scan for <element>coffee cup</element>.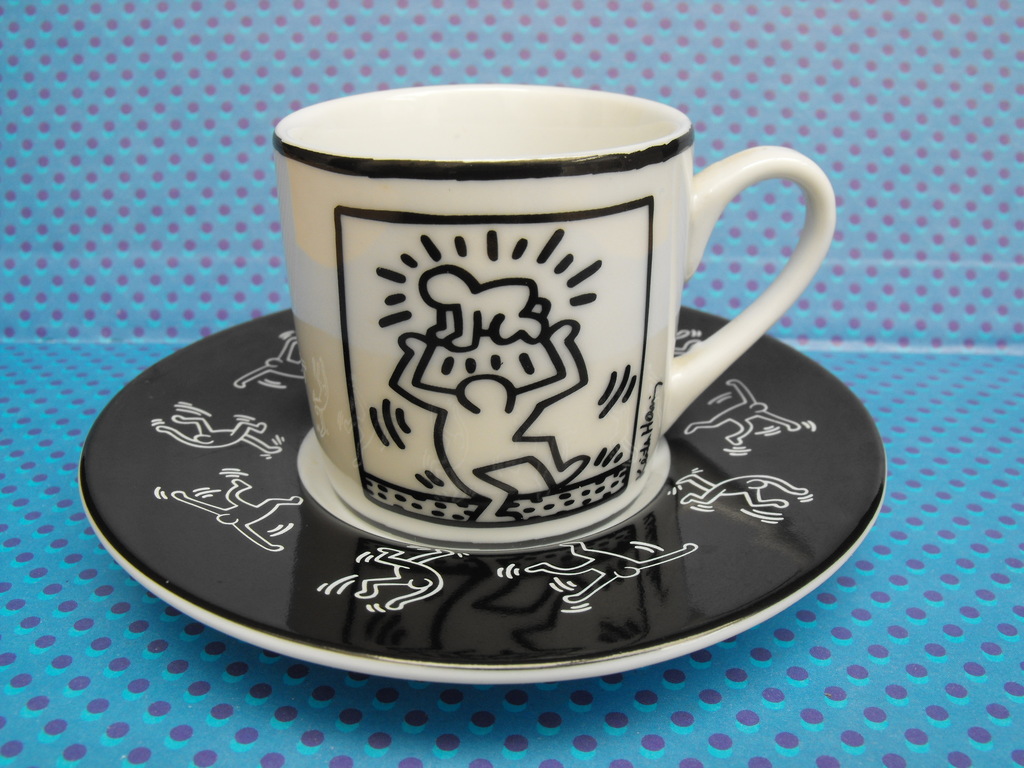
Scan result: [left=269, top=76, right=834, bottom=549].
